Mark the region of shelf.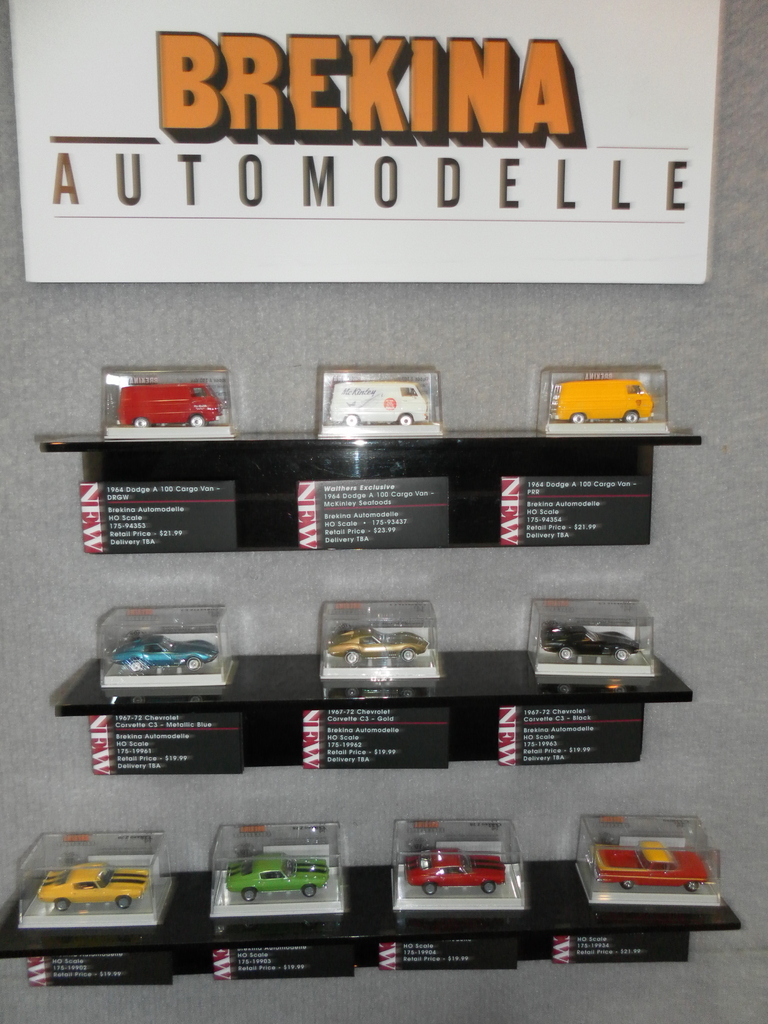
Region: {"x1": 42, "y1": 433, "x2": 694, "y2": 540}.
